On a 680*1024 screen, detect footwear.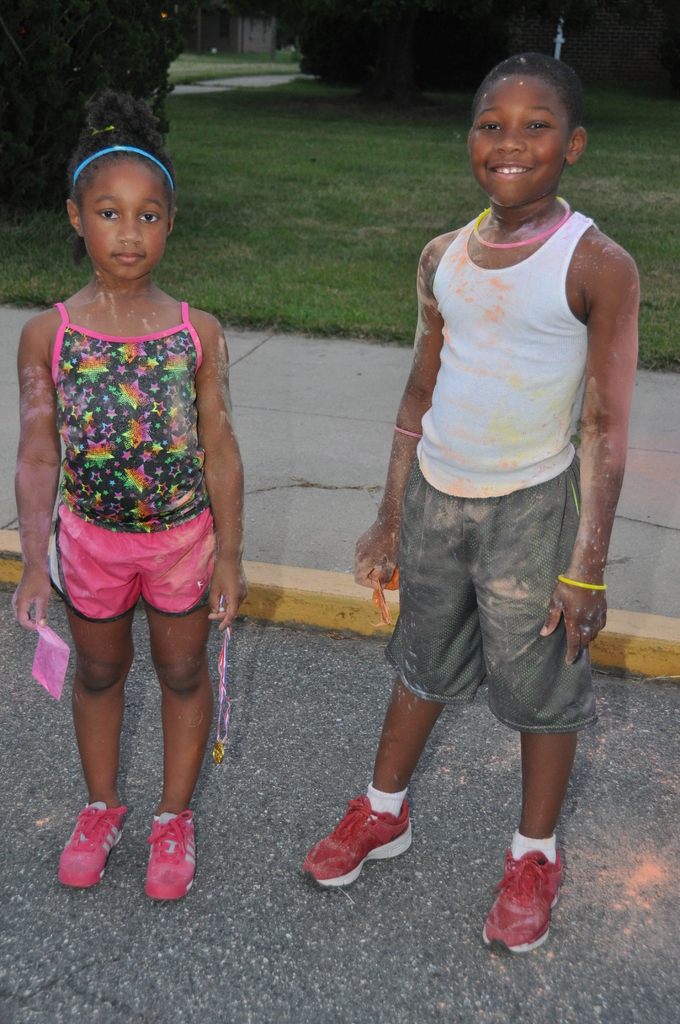
(144,813,200,900).
